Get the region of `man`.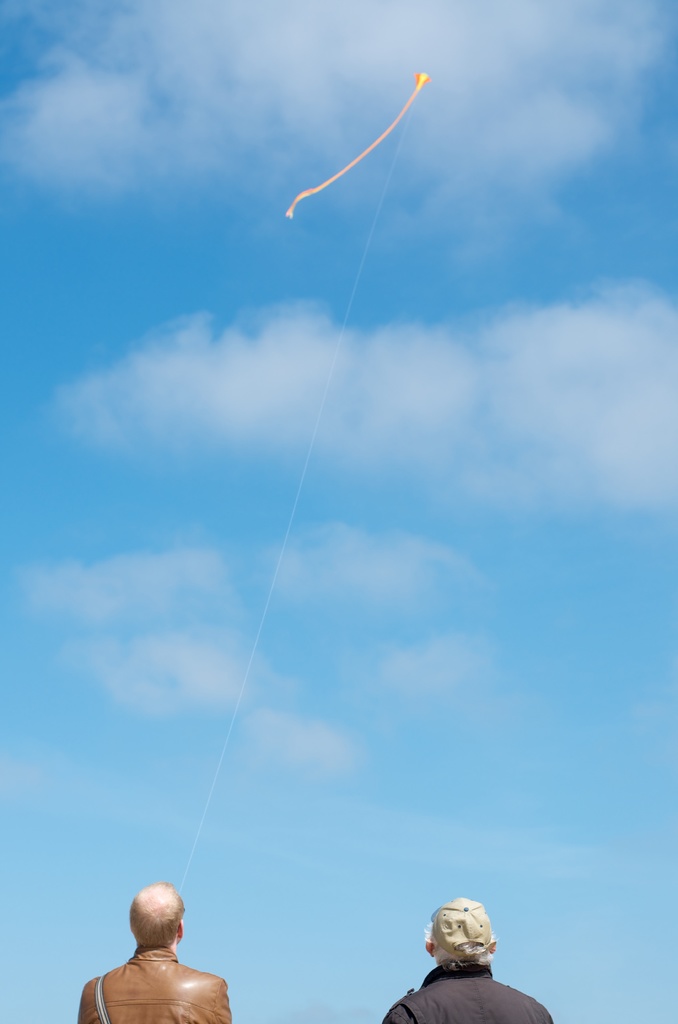
{"left": 375, "top": 898, "right": 539, "bottom": 1023}.
